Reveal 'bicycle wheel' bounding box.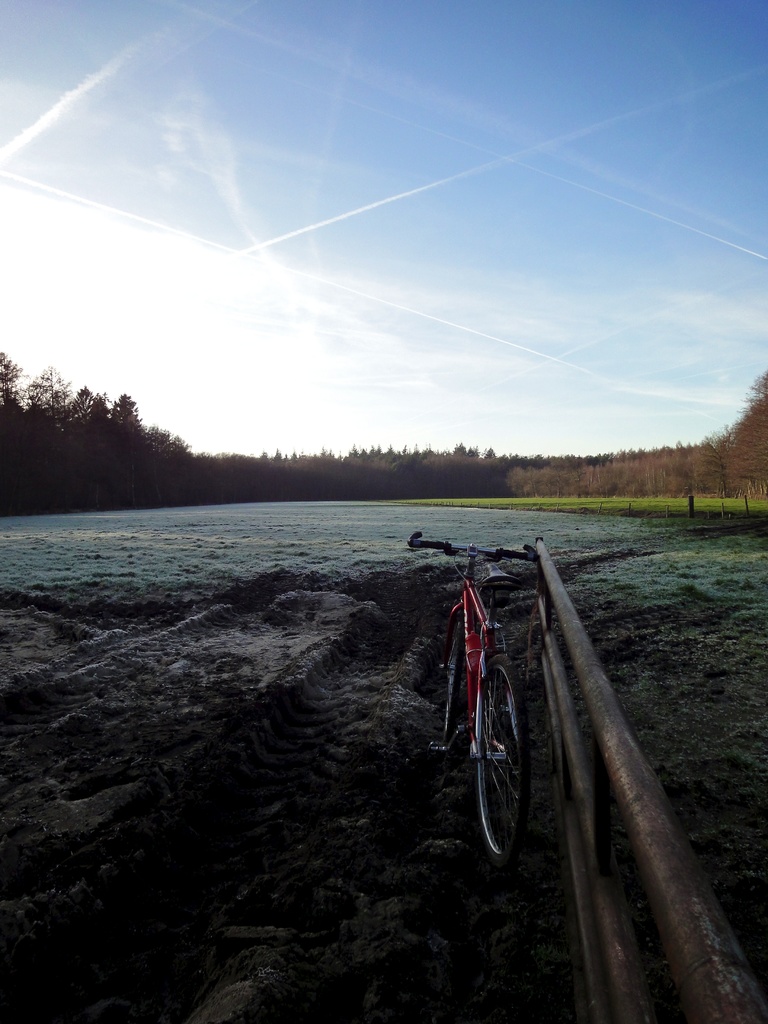
Revealed: x1=440 y1=612 x2=462 y2=745.
